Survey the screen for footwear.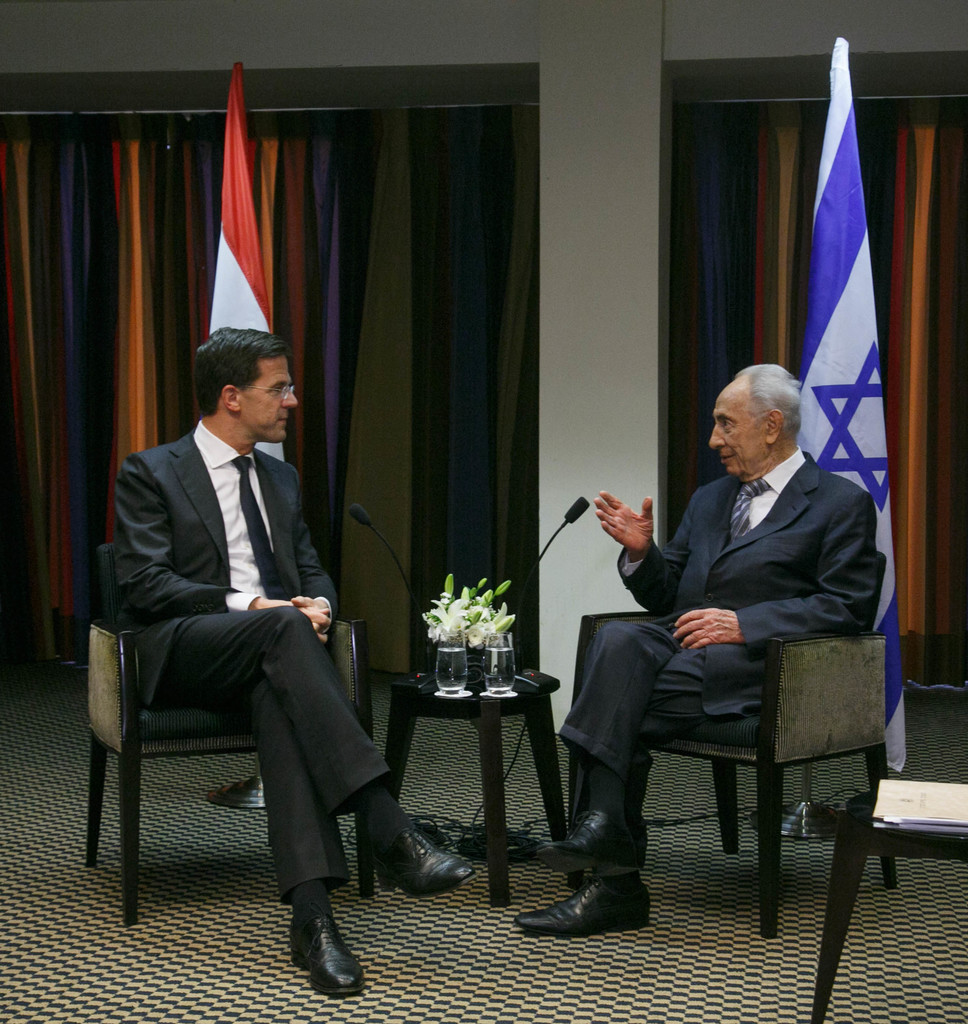
Survey found: (x1=541, y1=807, x2=648, y2=870).
